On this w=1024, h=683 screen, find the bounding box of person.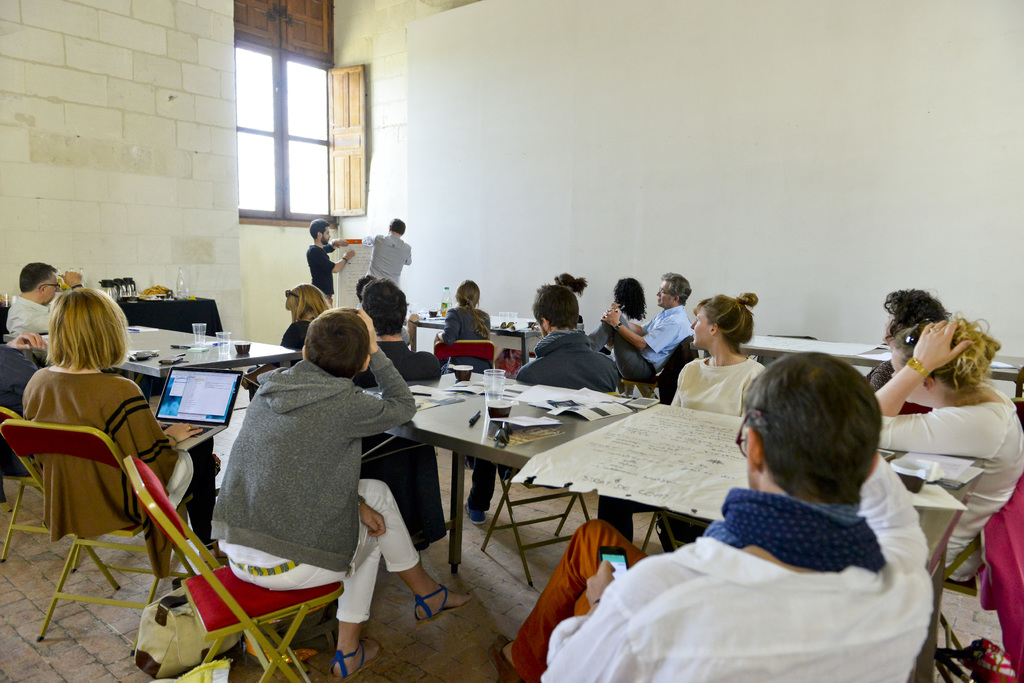
Bounding box: {"x1": 373, "y1": 218, "x2": 411, "y2": 284}.
